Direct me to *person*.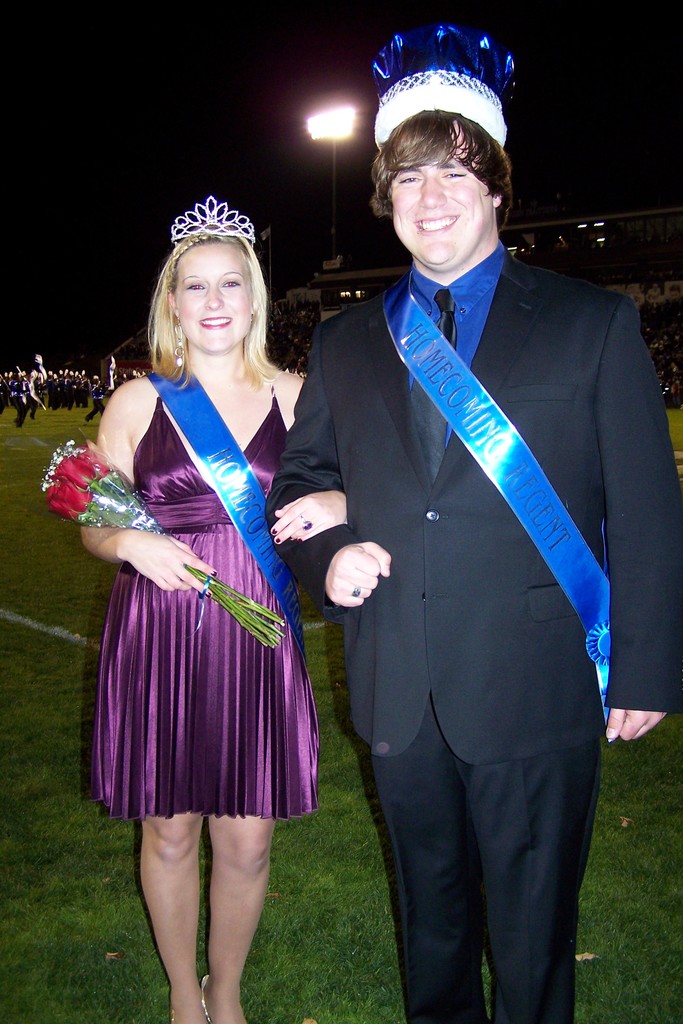
Direction: 85/190/347/1023.
